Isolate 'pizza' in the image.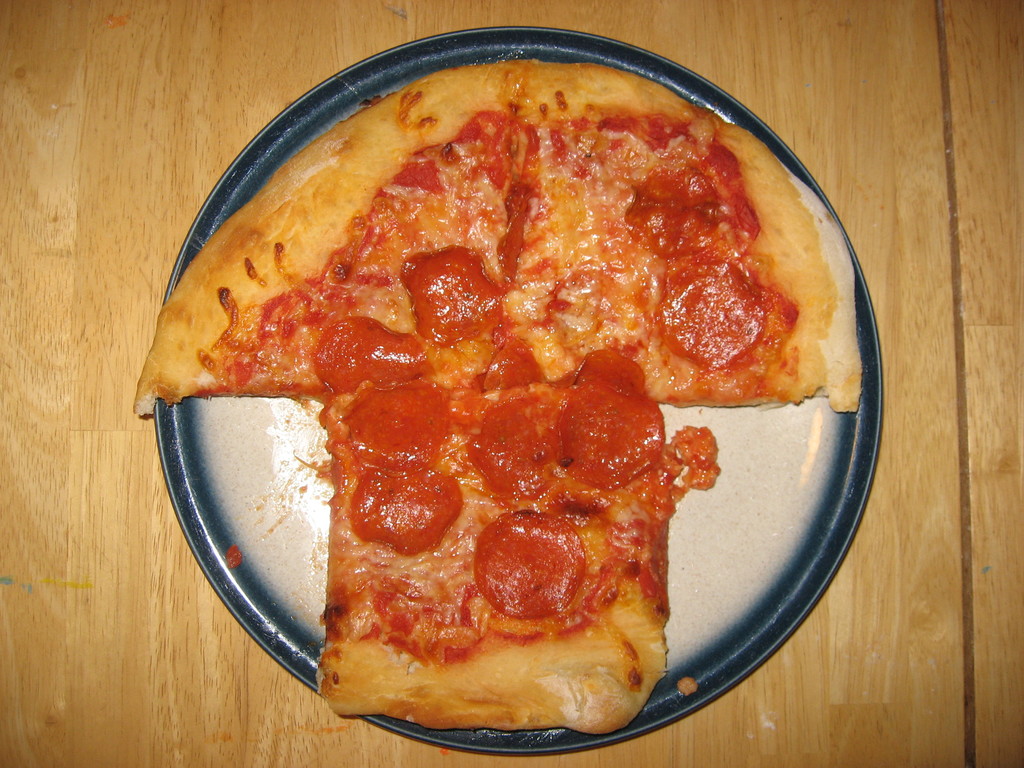
Isolated region: [319, 348, 717, 736].
